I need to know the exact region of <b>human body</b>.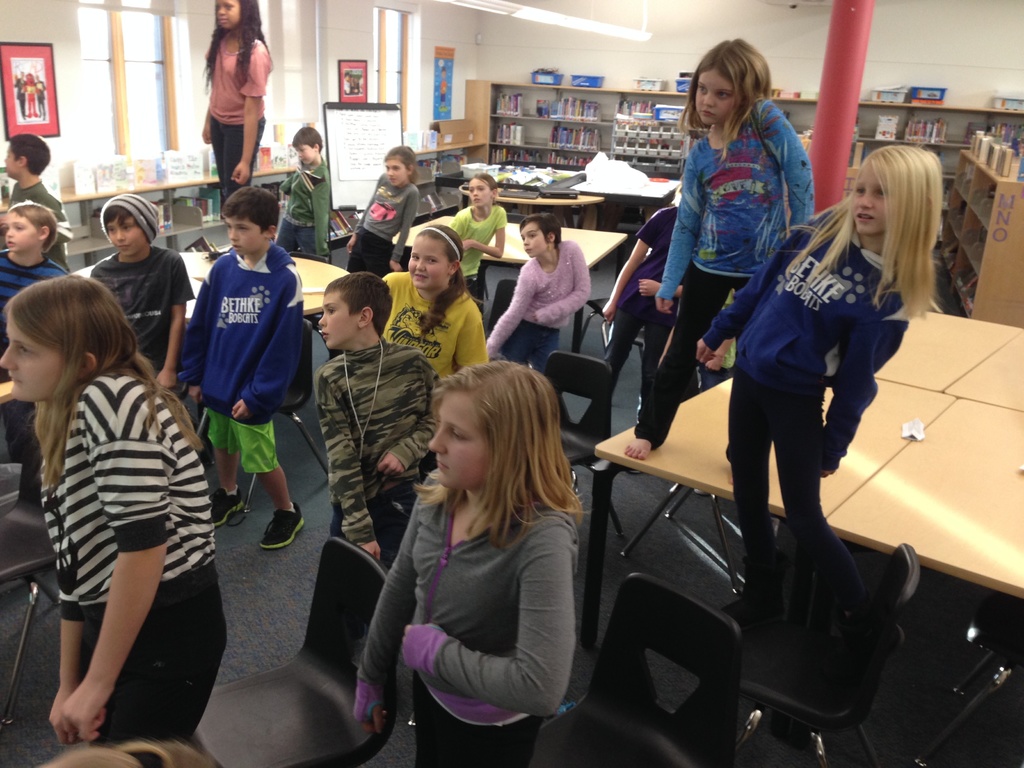
Region: (348, 175, 419, 282).
